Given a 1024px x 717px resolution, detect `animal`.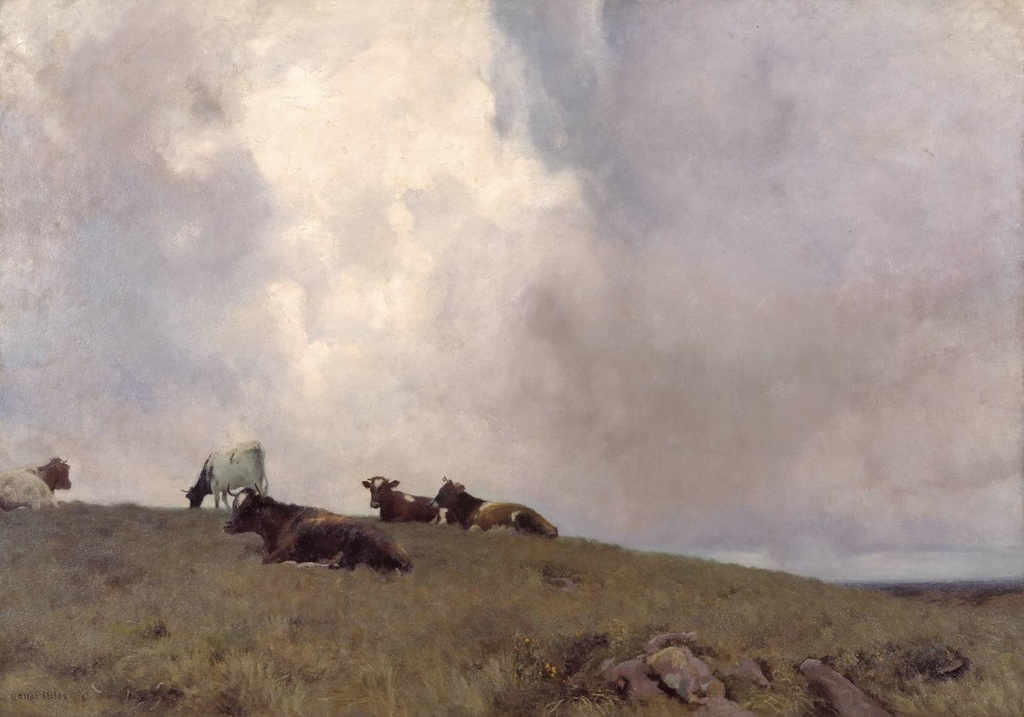
[1,454,73,511].
